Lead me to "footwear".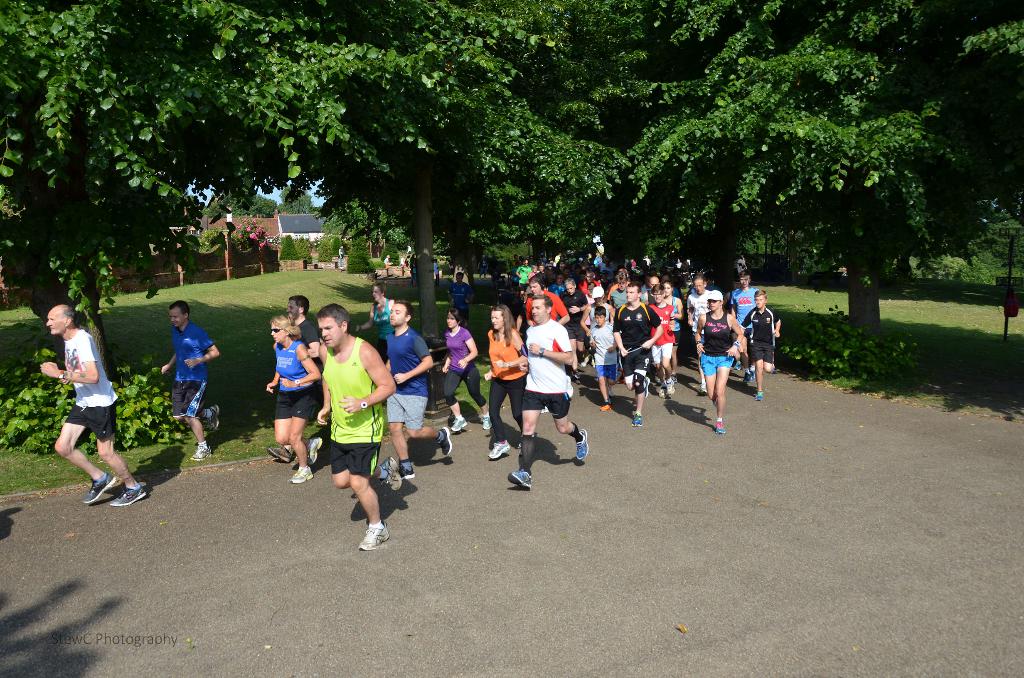
Lead to [573, 428, 588, 461].
